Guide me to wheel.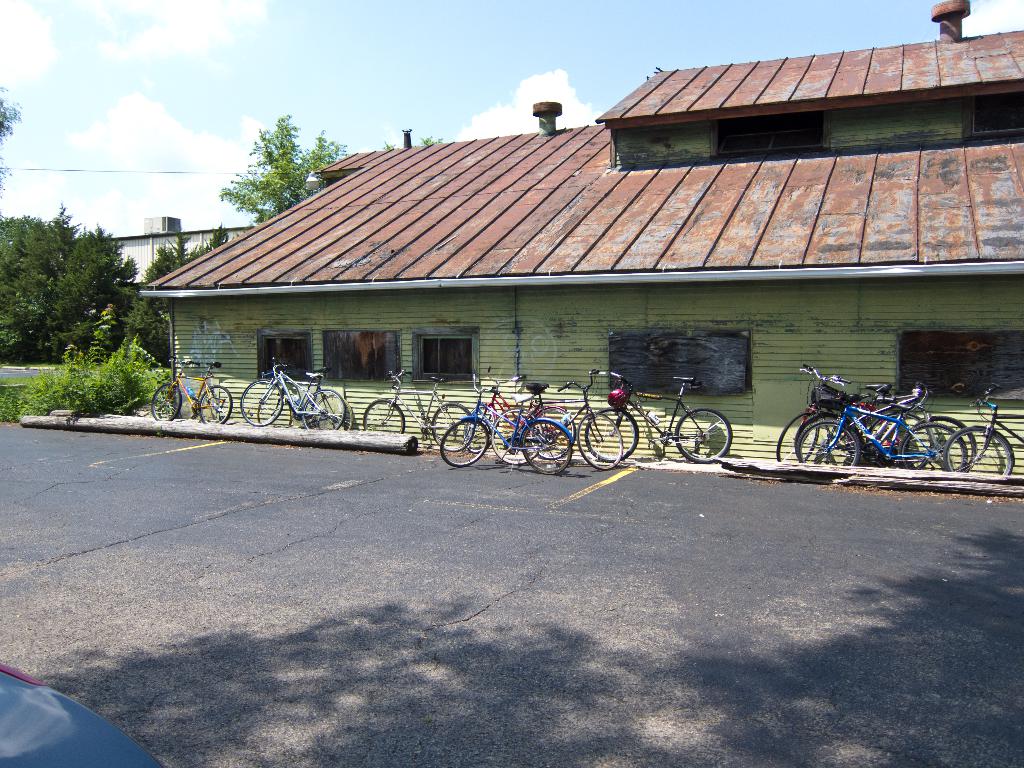
Guidance: bbox(794, 415, 862, 468).
